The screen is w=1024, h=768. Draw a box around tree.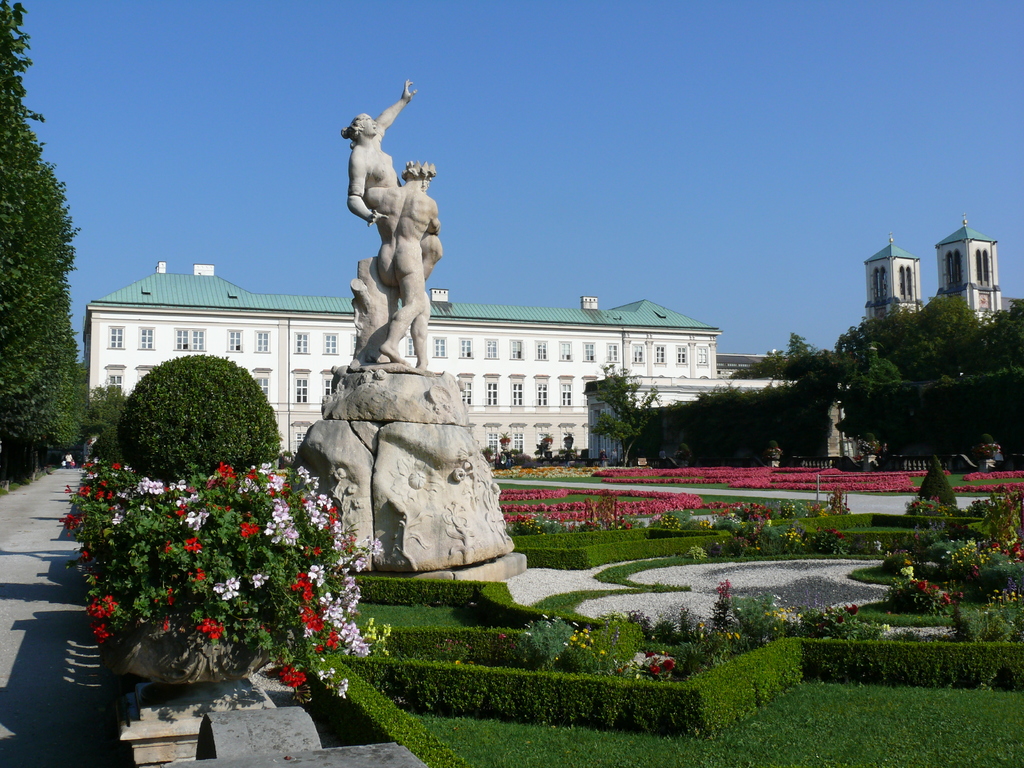
Rect(579, 368, 690, 475).
